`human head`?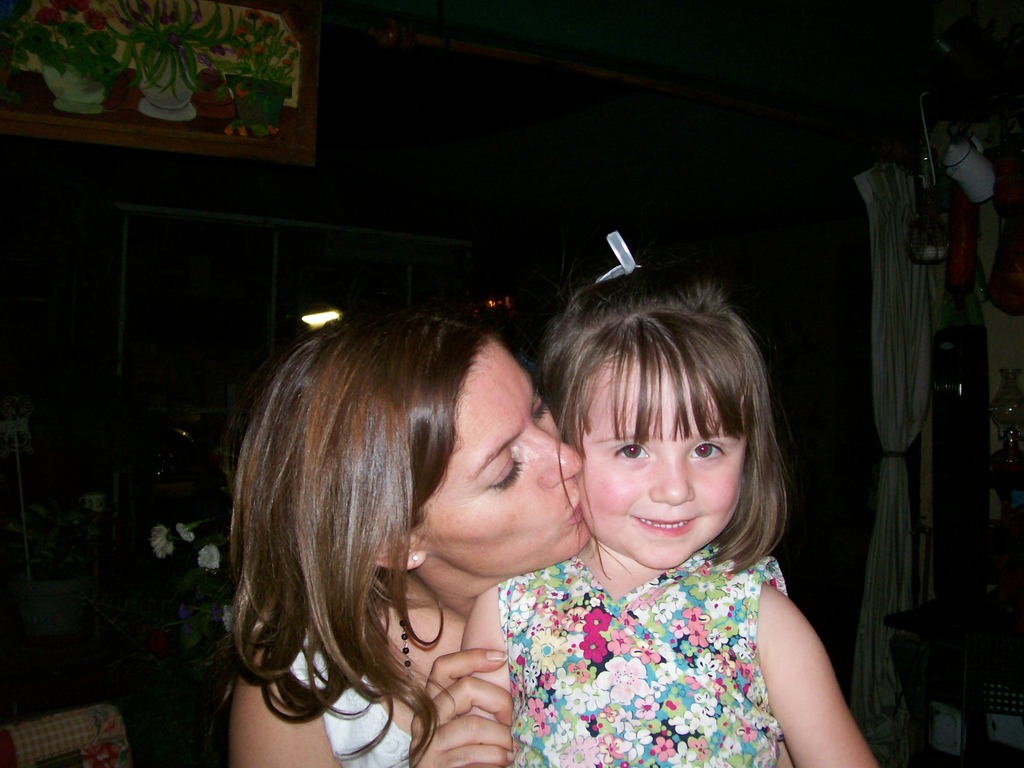
select_region(536, 268, 788, 577)
